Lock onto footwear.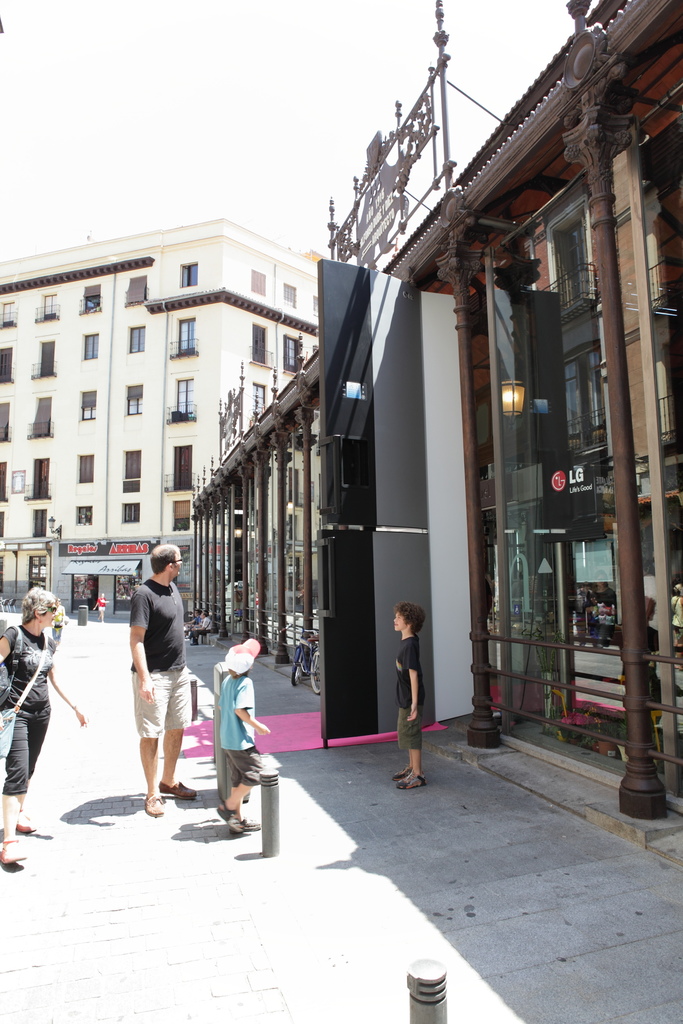
Locked: x1=157 y1=781 x2=199 y2=803.
